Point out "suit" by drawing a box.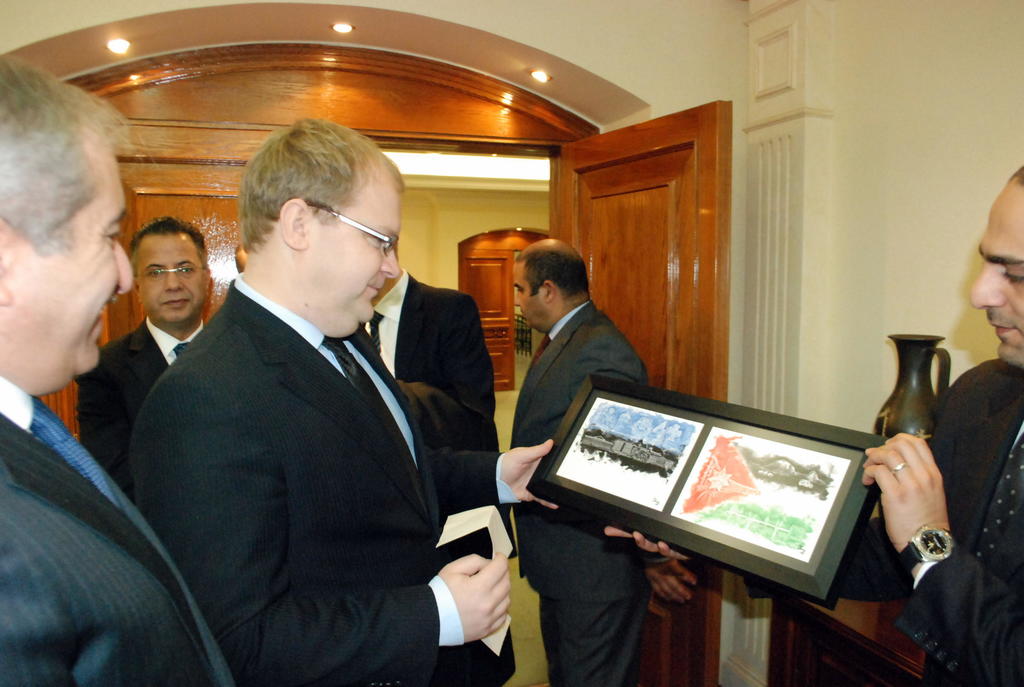
Rect(500, 294, 644, 684).
